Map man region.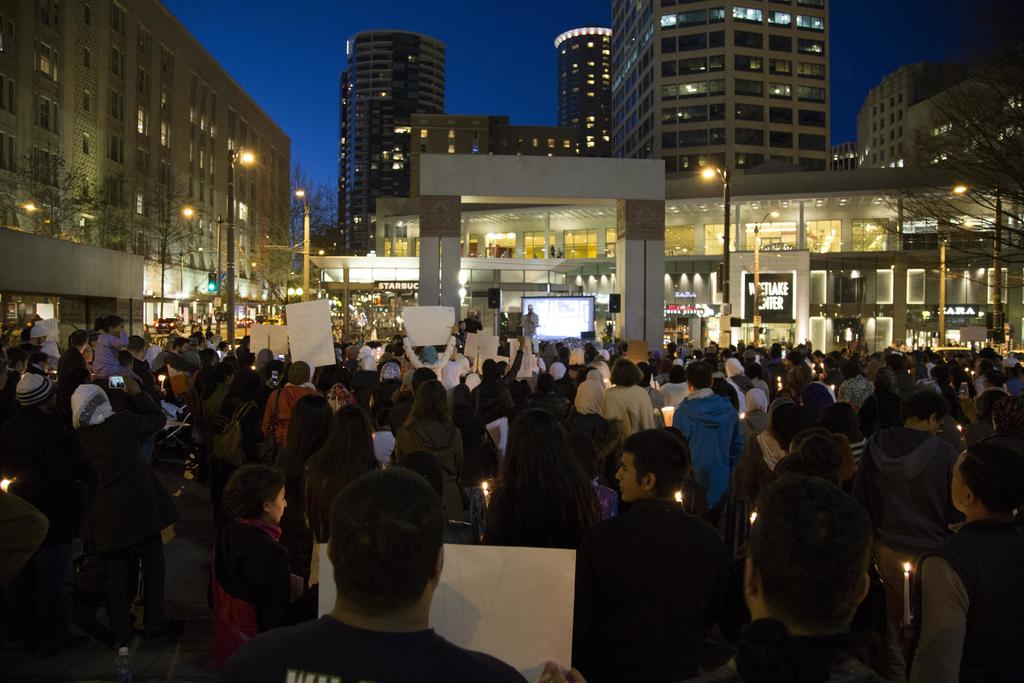
Mapped to x1=518 y1=305 x2=536 y2=350.
